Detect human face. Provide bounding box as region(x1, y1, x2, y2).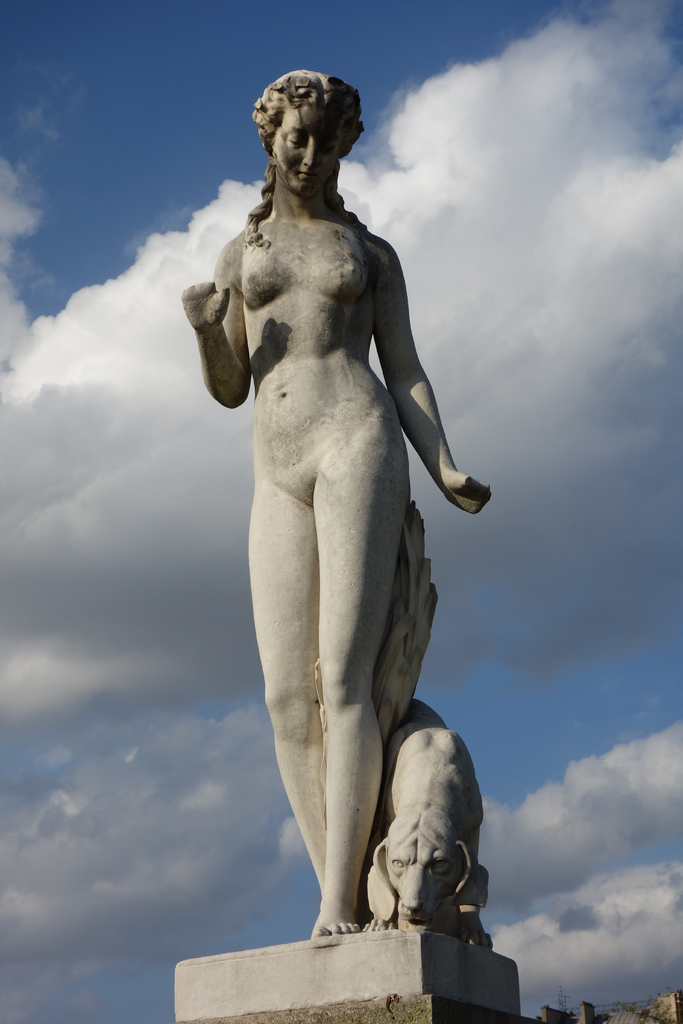
region(275, 108, 357, 184).
